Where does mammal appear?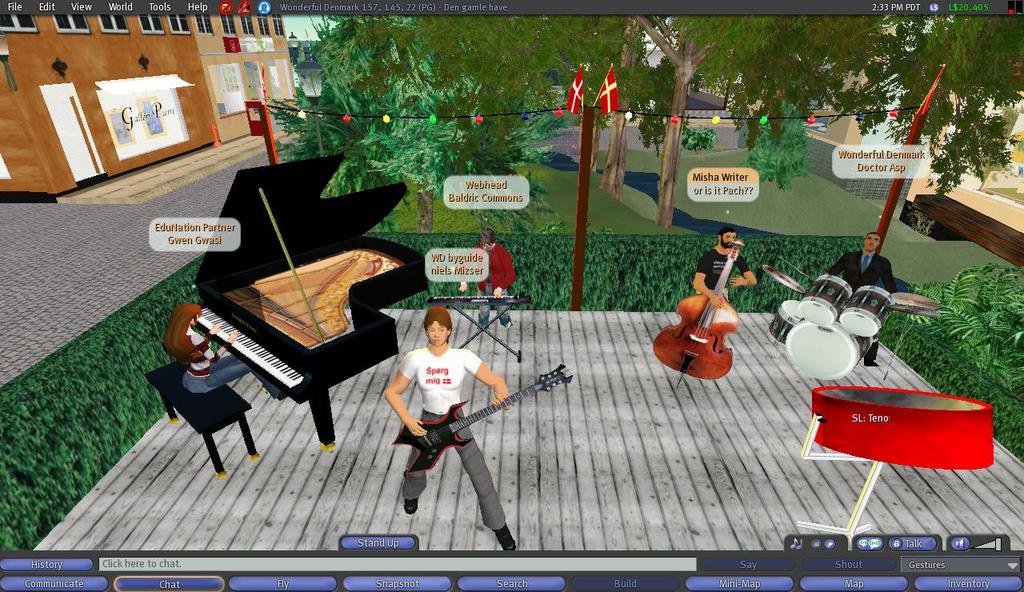
Appears at [left=691, top=227, right=755, bottom=306].
